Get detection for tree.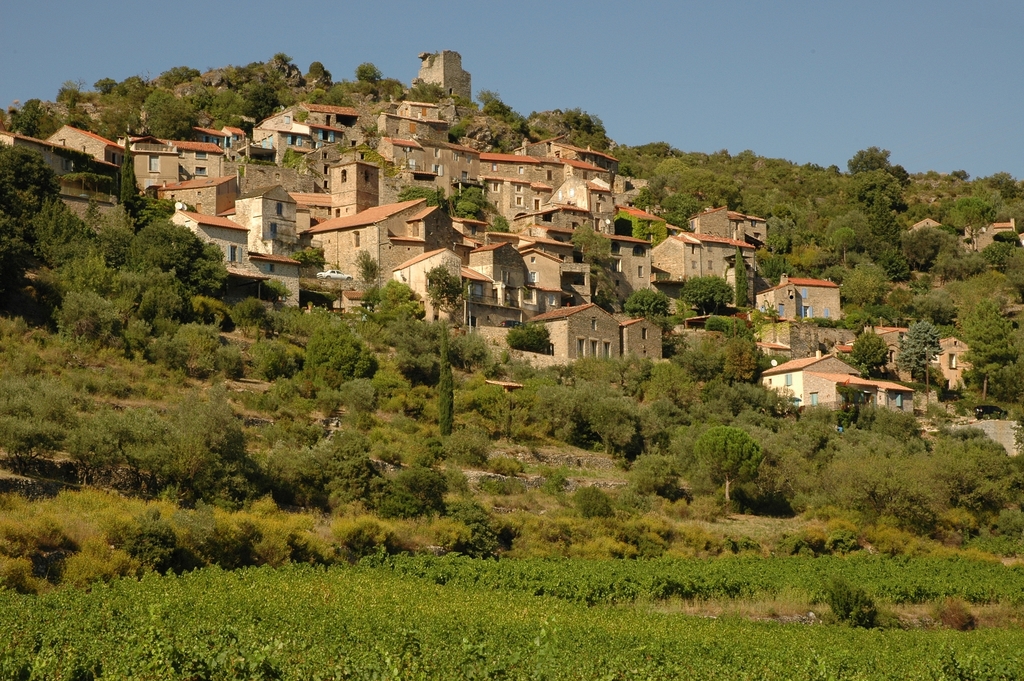
Detection: box=[362, 278, 420, 332].
